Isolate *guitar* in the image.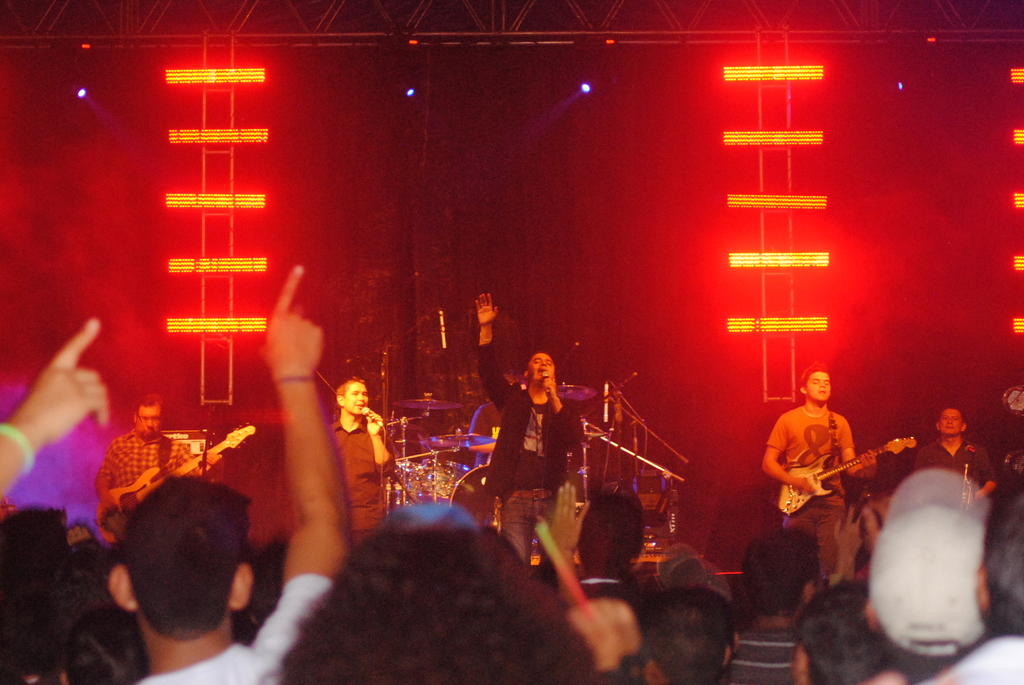
Isolated region: Rect(779, 437, 920, 514).
